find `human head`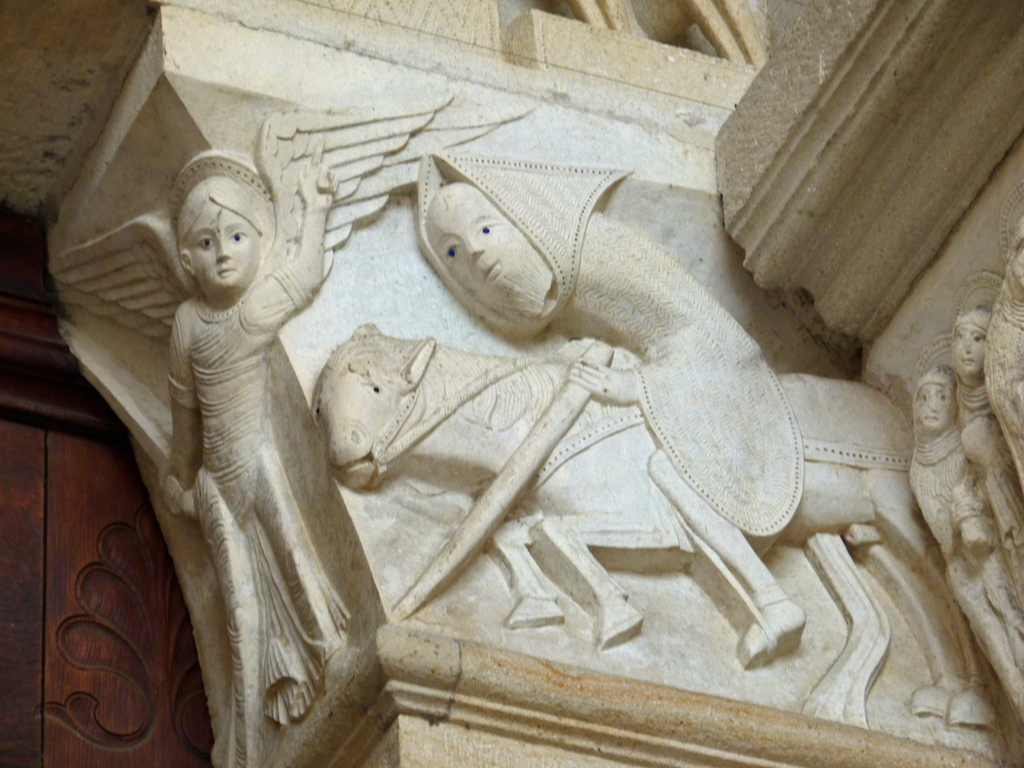
x1=913 y1=373 x2=954 y2=429
